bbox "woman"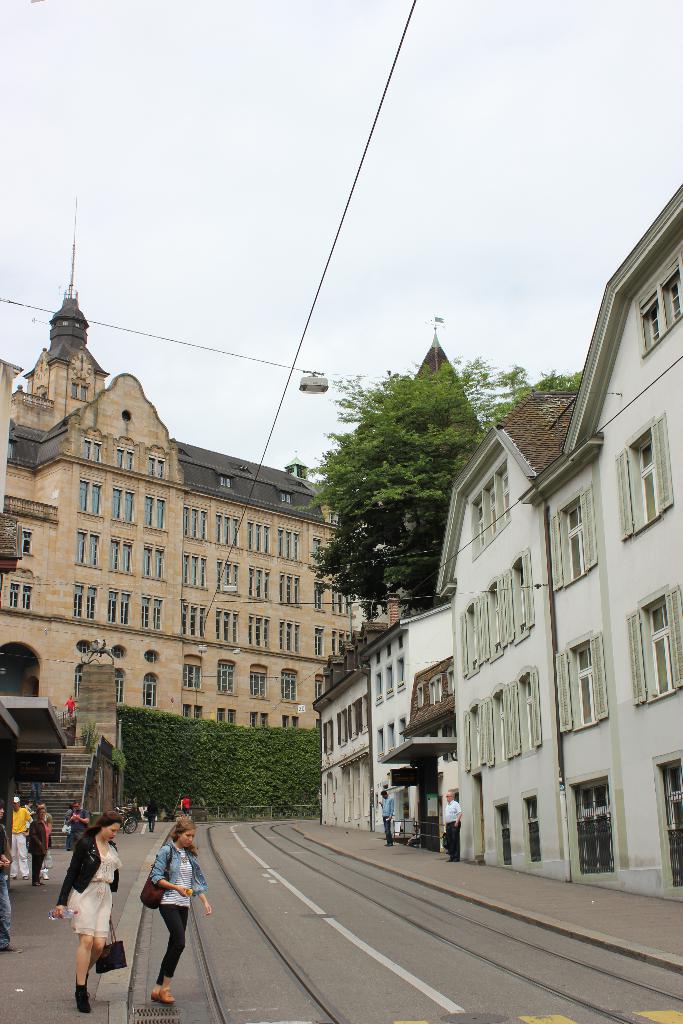
<bbox>144, 814, 219, 1005</bbox>
